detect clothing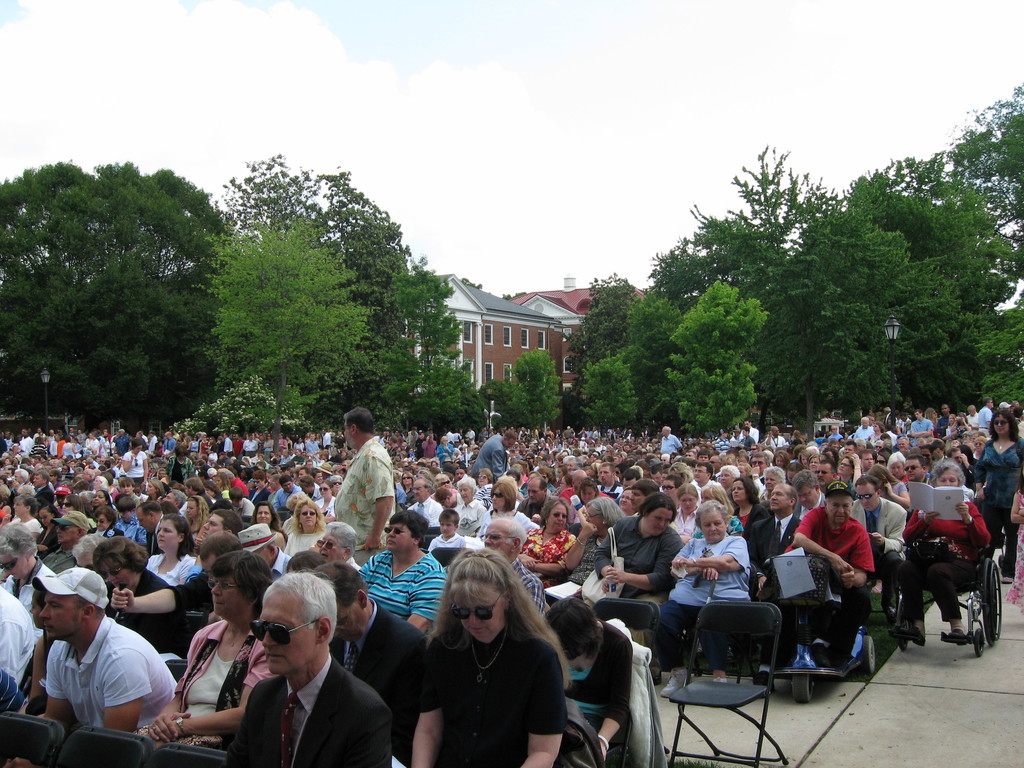
434/532/454/556
